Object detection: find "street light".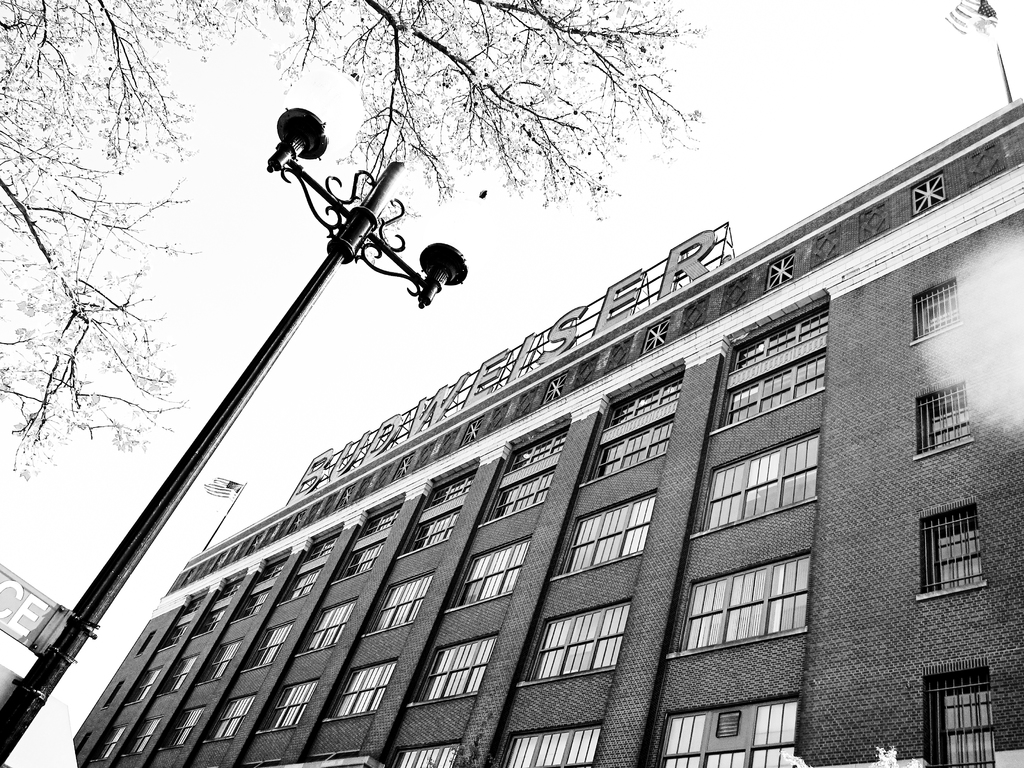
<bbox>57, 127, 402, 655</bbox>.
